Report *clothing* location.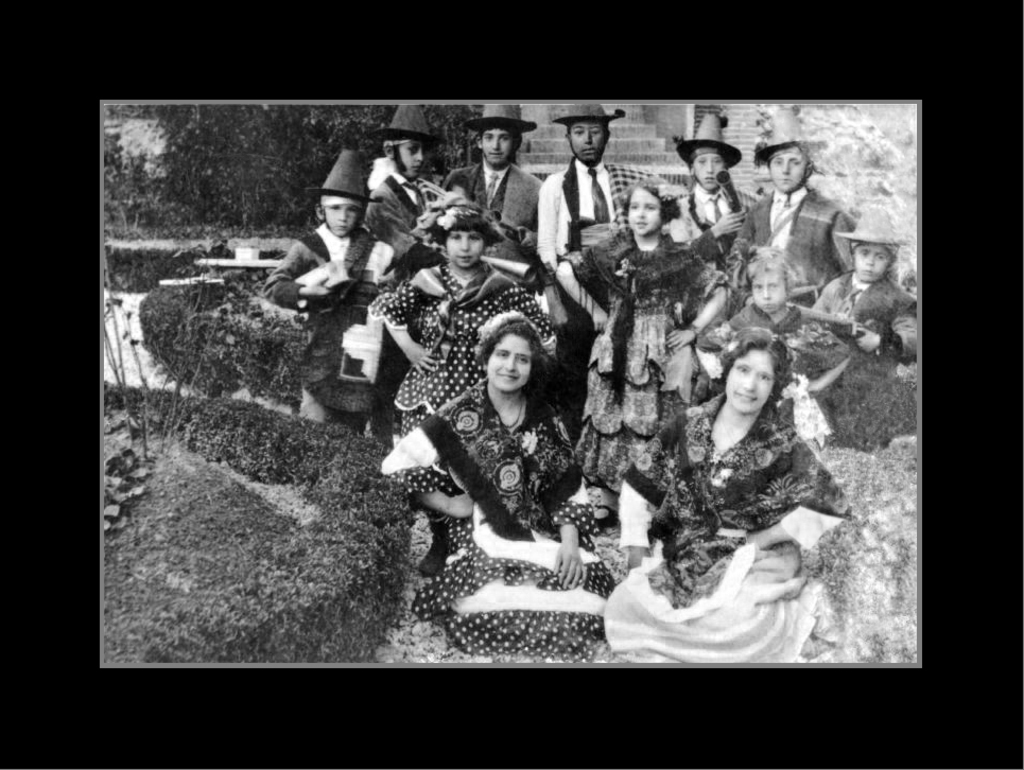
Report: left=615, top=390, right=850, bottom=664.
